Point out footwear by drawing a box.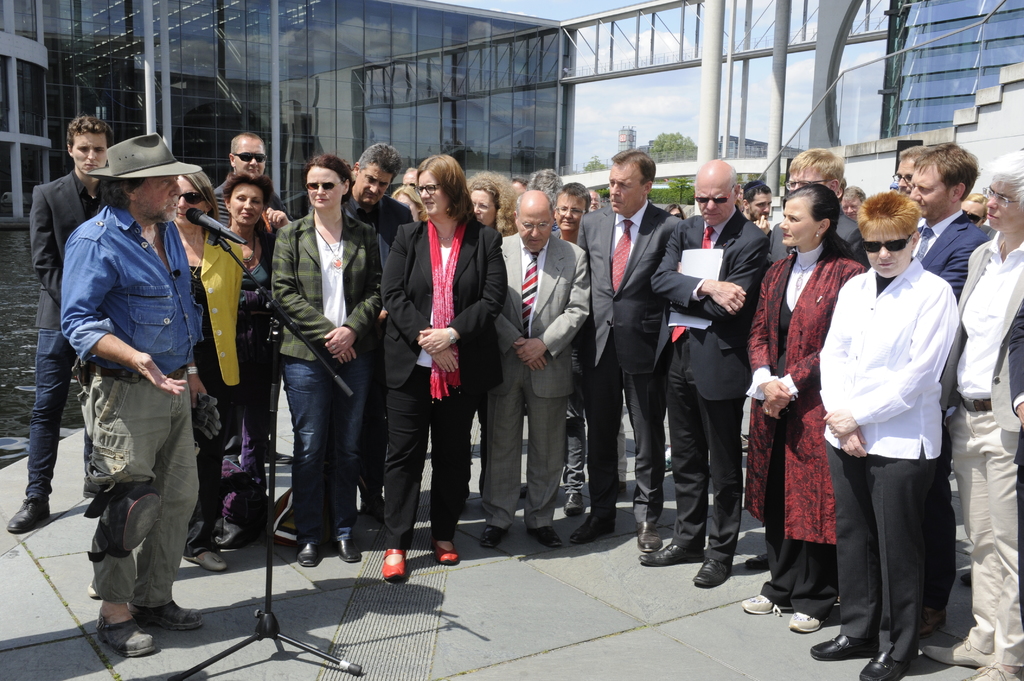
pyautogui.locateOnScreen(693, 556, 735, 586).
